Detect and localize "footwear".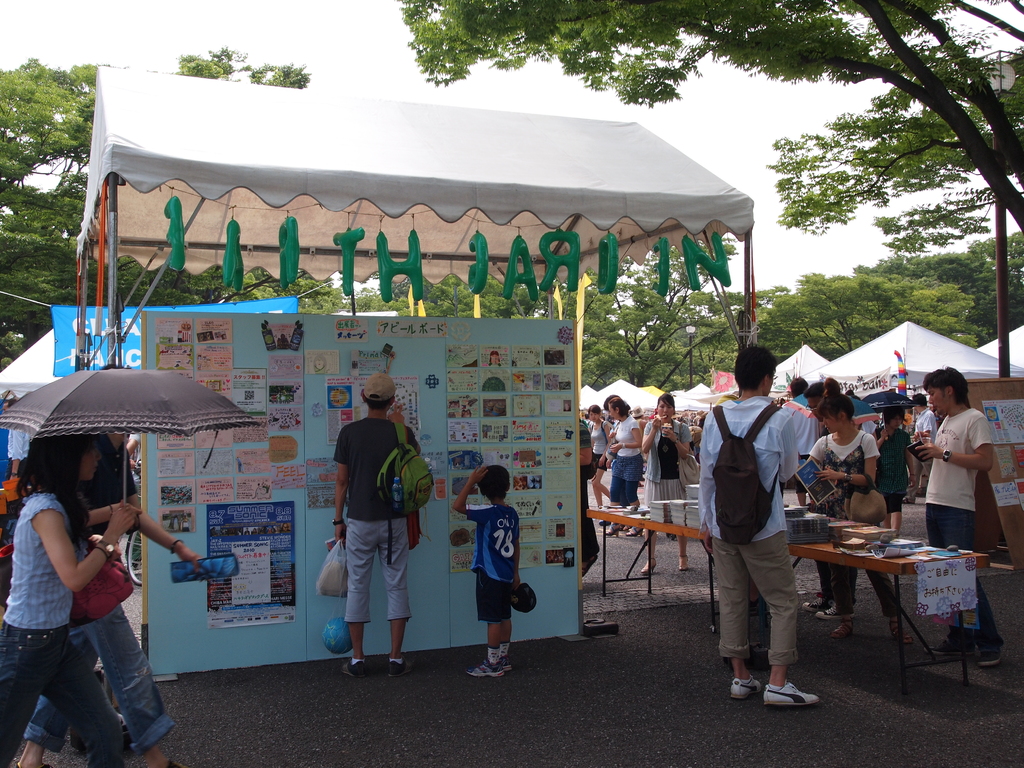
Localized at BBox(739, 653, 828, 717).
